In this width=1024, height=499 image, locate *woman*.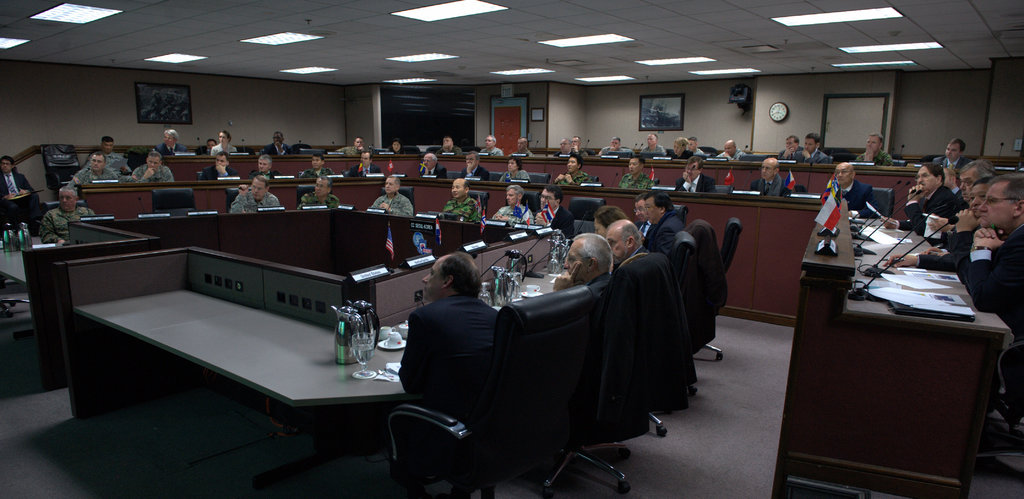
Bounding box: 383:140:404:152.
